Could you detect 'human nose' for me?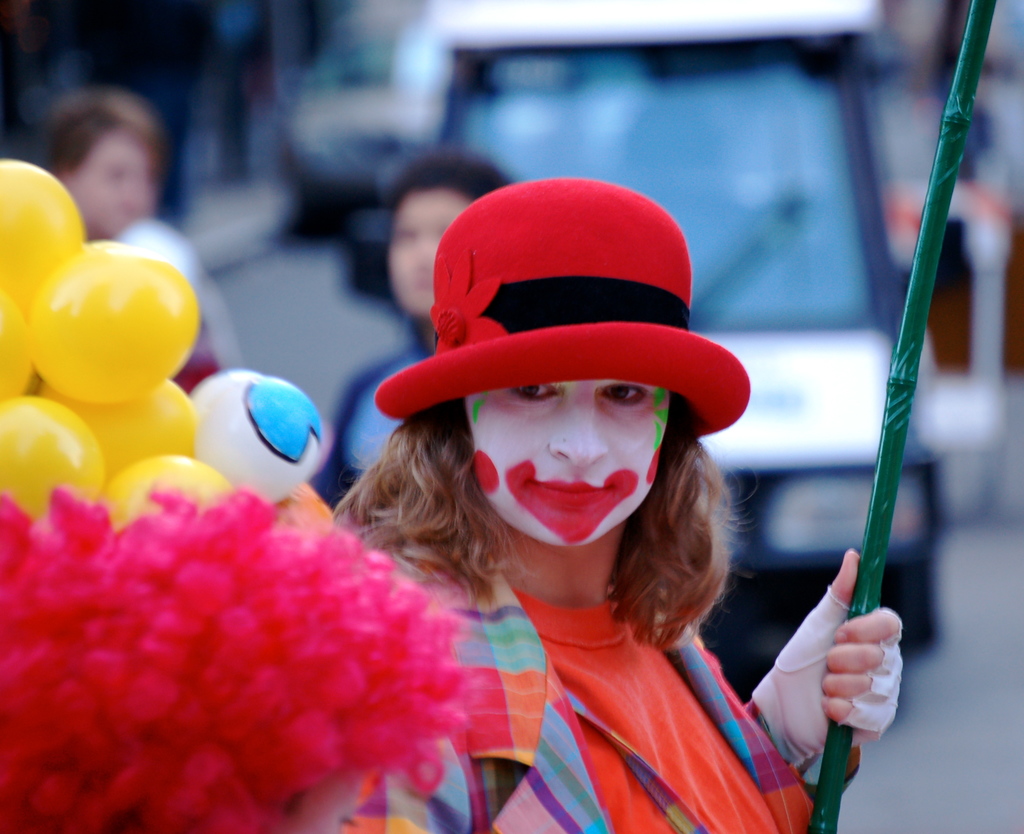
Detection result: select_region(548, 391, 609, 470).
